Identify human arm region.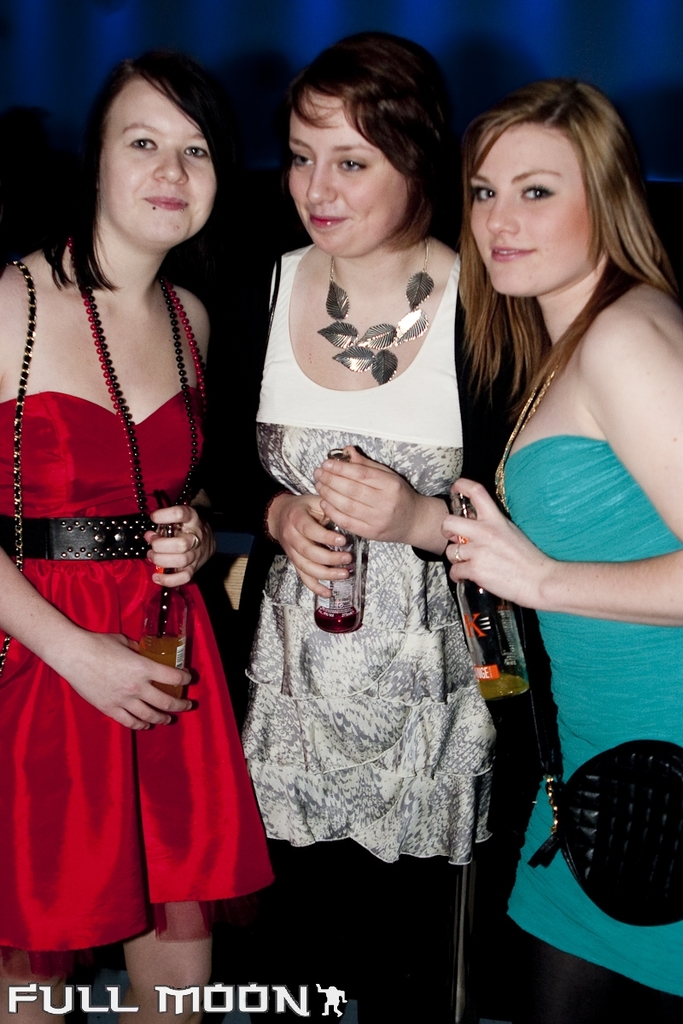
Region: <region>2, 281, 200, 736</region>.
